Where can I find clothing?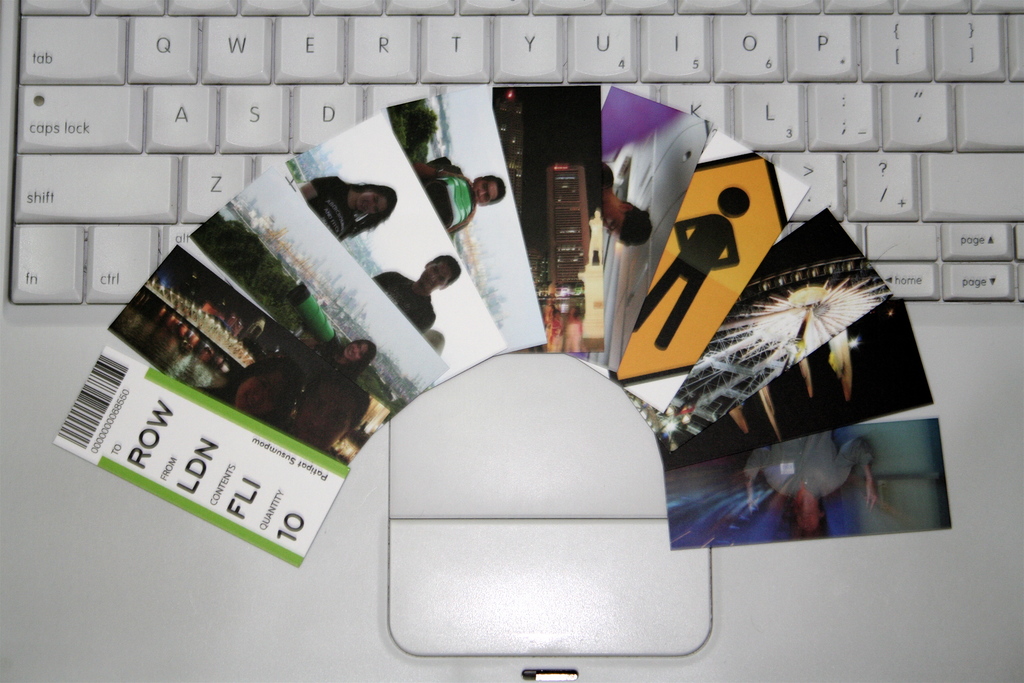
You can find it at <bbox>275, 414, 344, 460</bbox>.
